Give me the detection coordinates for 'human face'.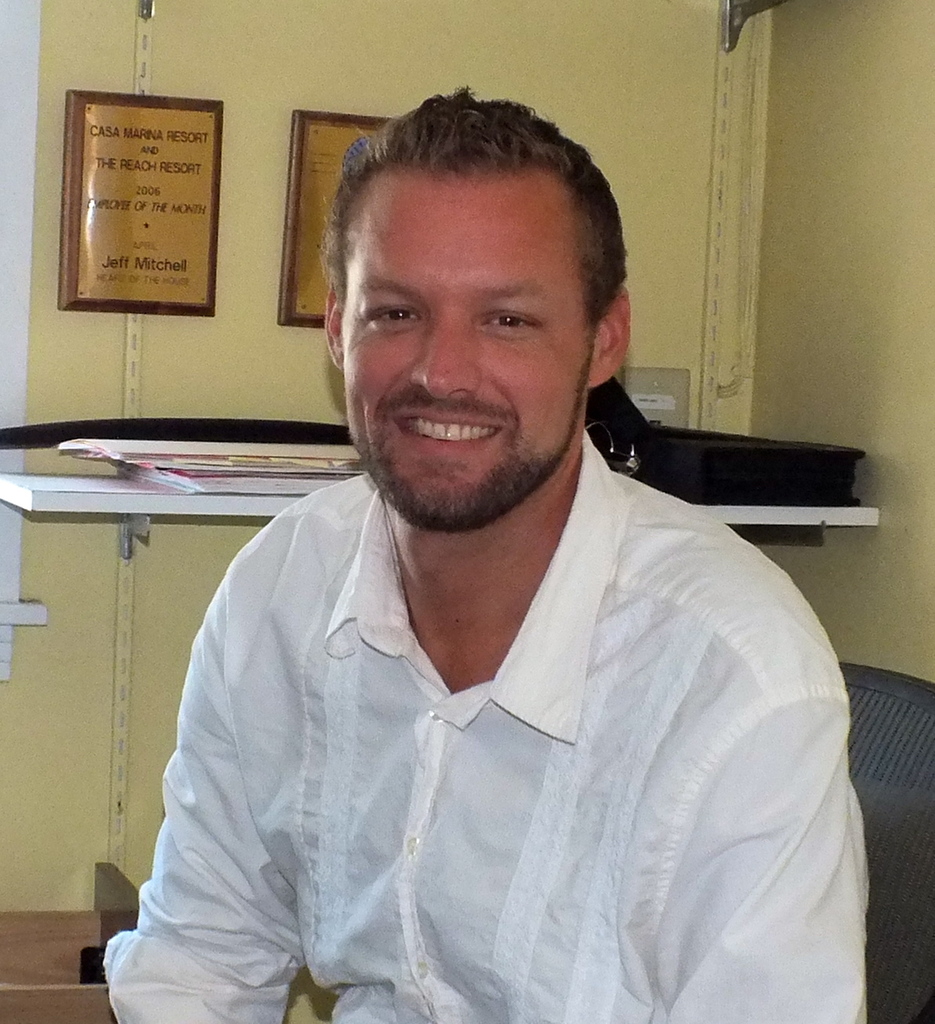
region(334, 162, 591, 535).
